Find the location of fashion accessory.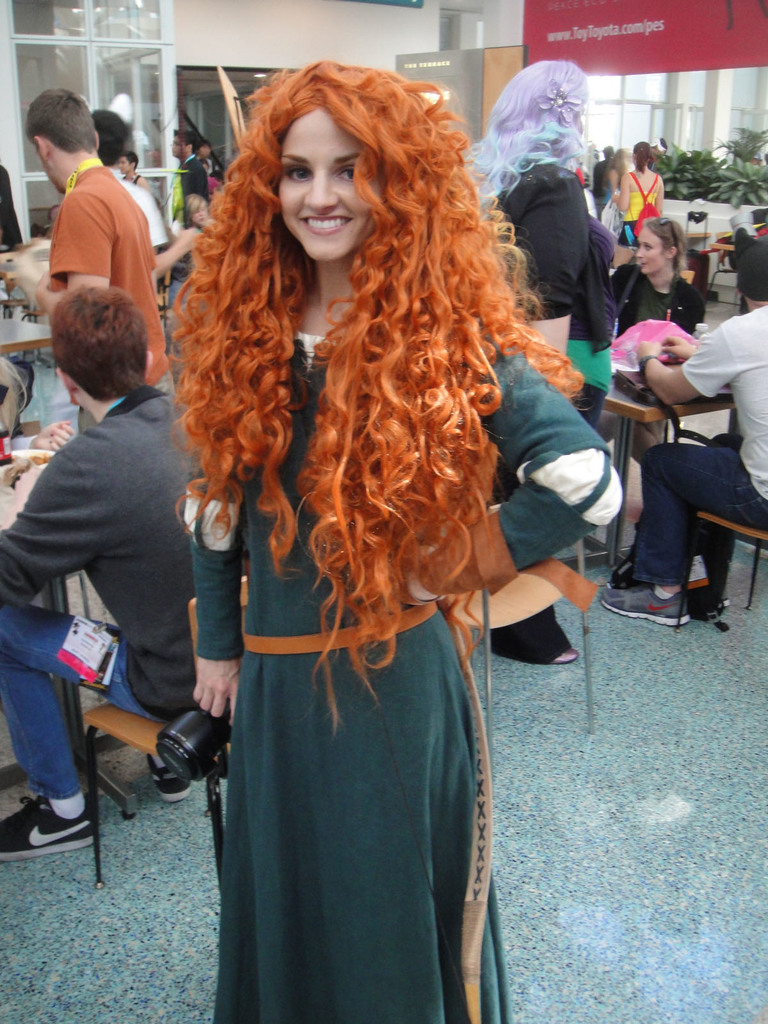
Location: 51/391/124/692.
